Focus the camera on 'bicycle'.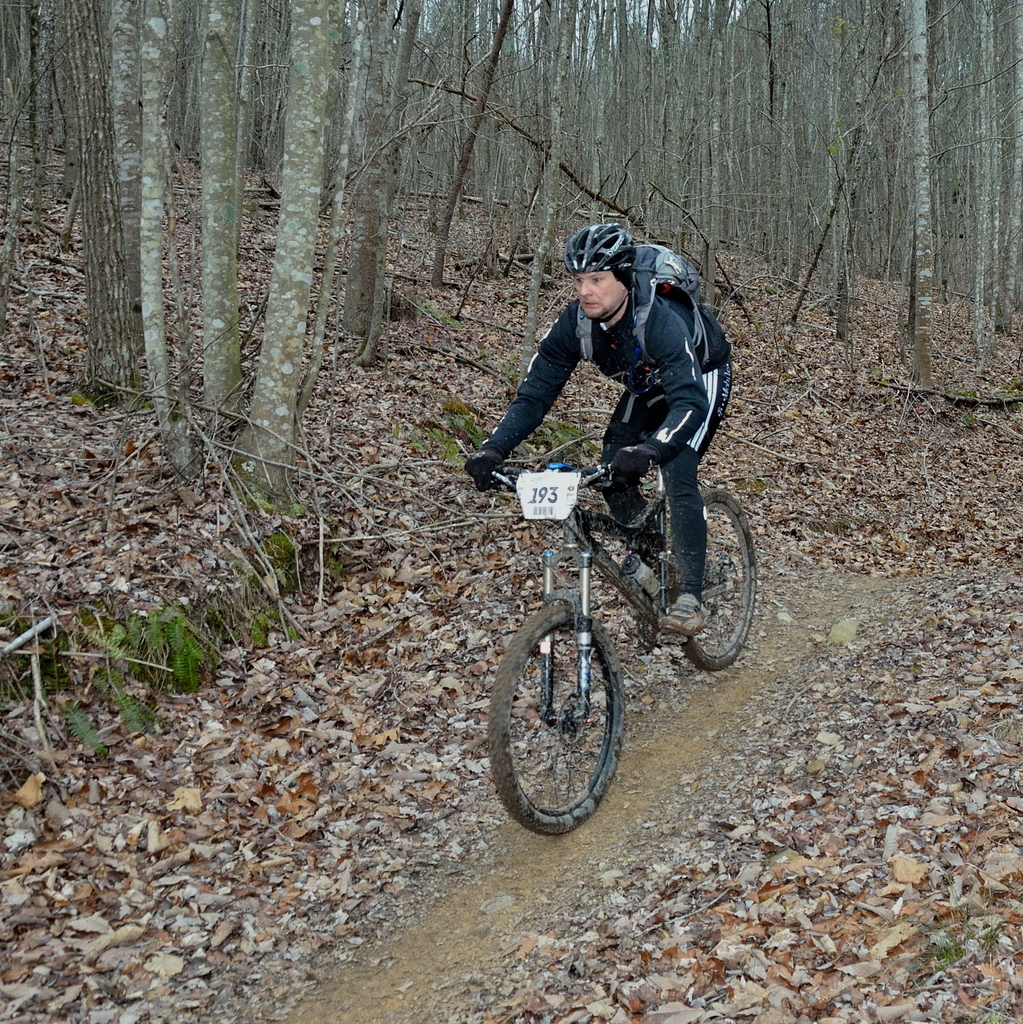
Focus region: {"x1": 479, "y1": 420, "x2": 760, "y2": 840}.
